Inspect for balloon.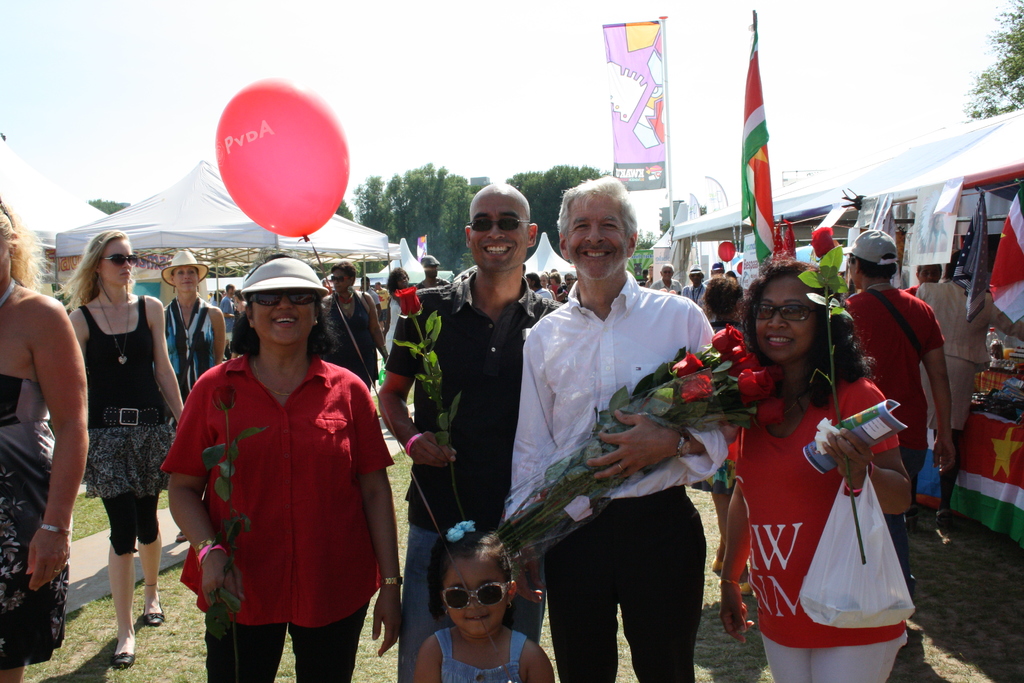
Inspection: (215,81,349,242).
